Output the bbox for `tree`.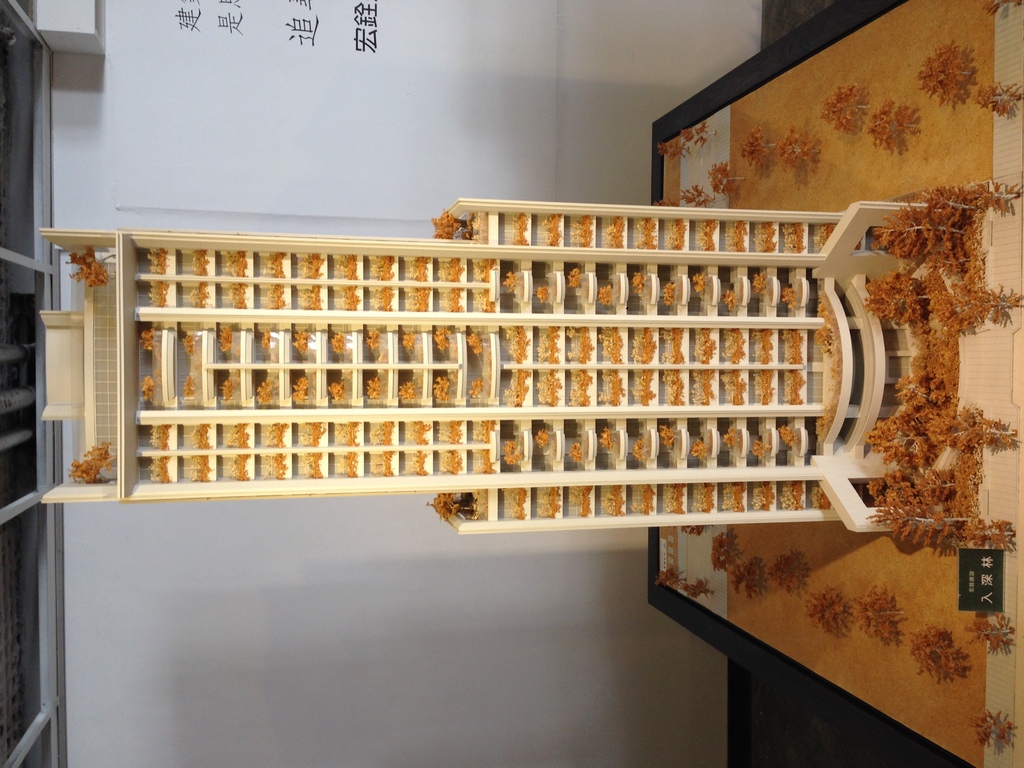
726:564:778:602.
